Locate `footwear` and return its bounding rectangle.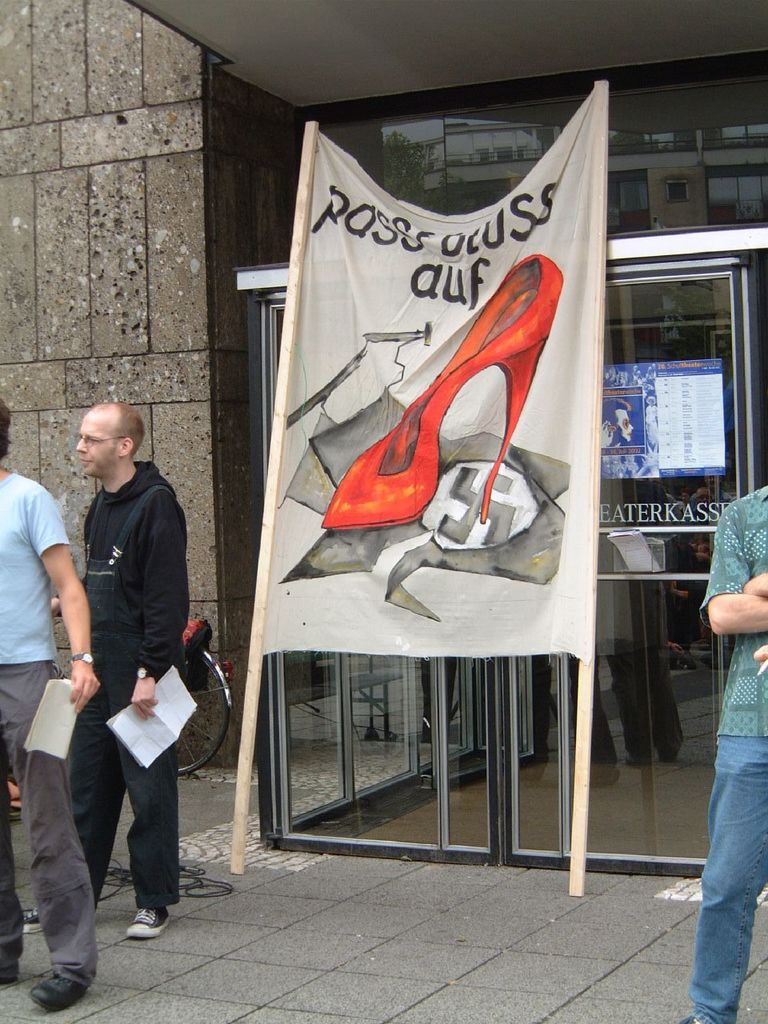
(x1=126, y1=909, x2=171, y2=940).
